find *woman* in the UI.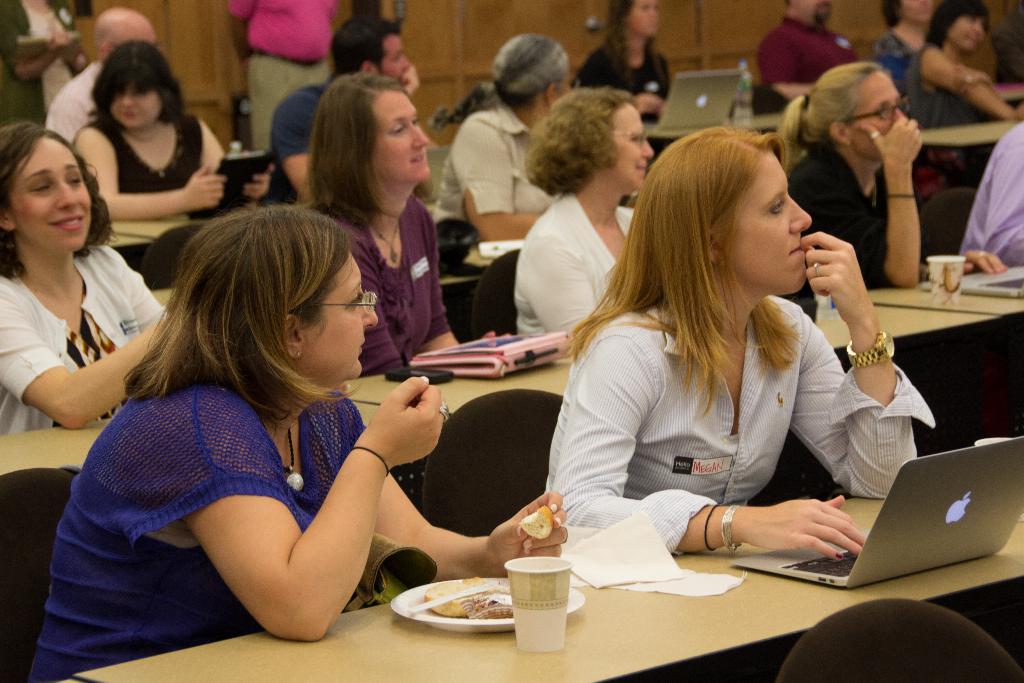
UI element at (left=870, top=0, right=936, bottom=85).
